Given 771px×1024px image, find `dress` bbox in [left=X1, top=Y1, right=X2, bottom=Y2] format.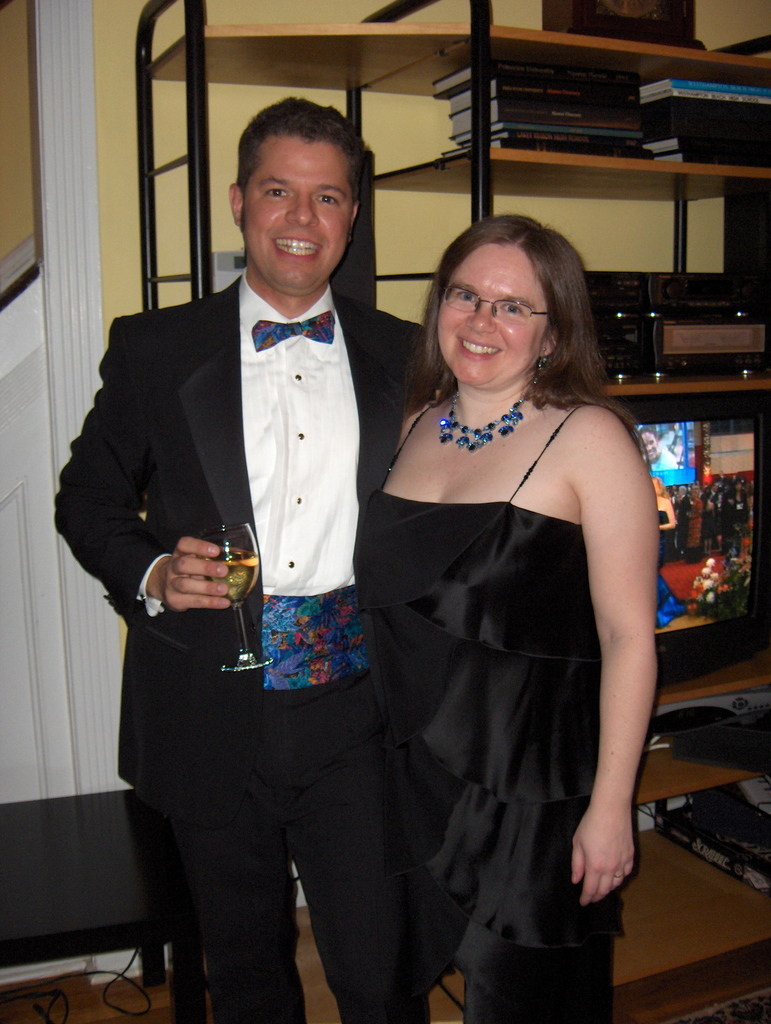
[left=348, top=404, right=612, bottom=1019].
